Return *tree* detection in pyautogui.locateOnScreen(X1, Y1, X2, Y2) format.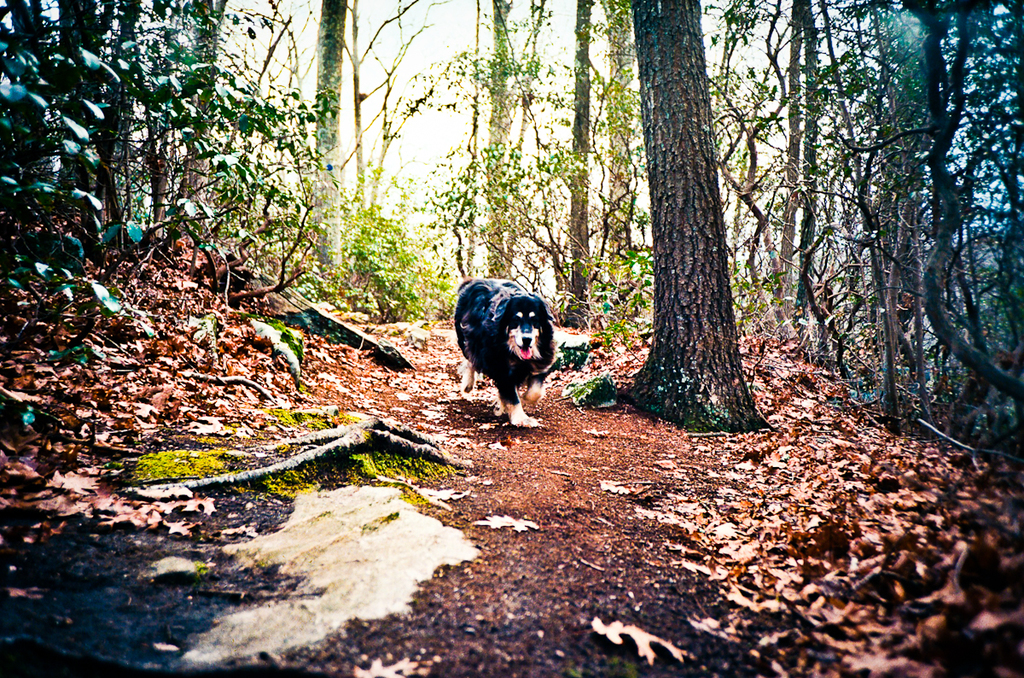
pyautogui.locateOnScreen(585, 44, 779, 434).
